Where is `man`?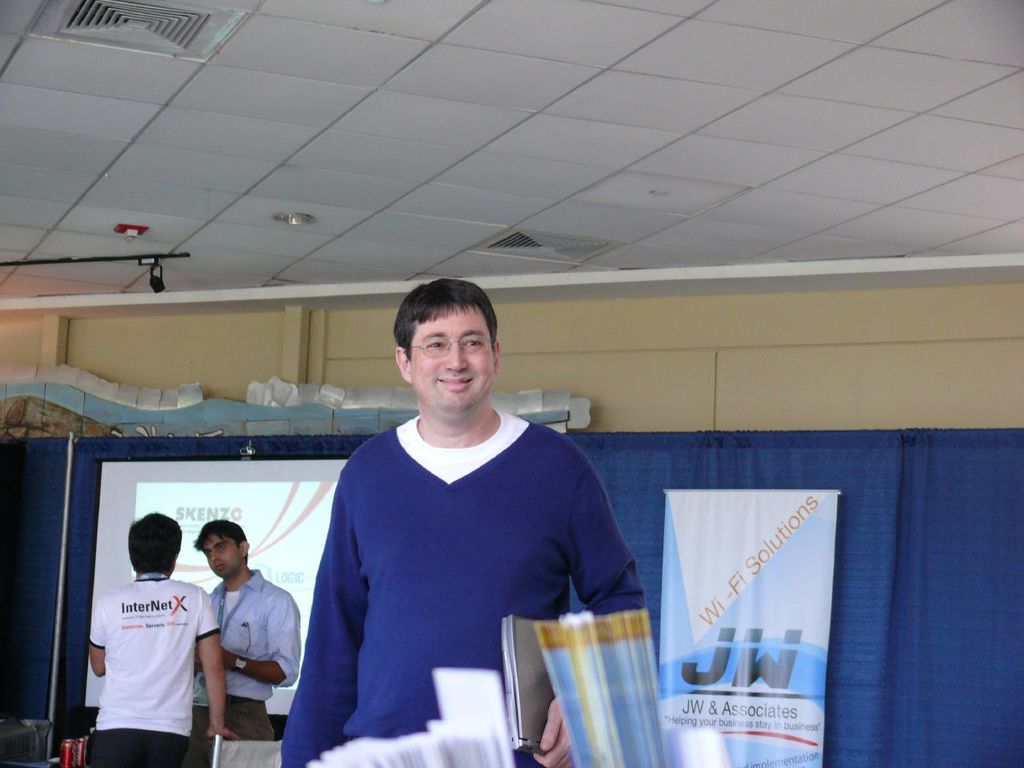
box=[190, 512, 303, 767].
